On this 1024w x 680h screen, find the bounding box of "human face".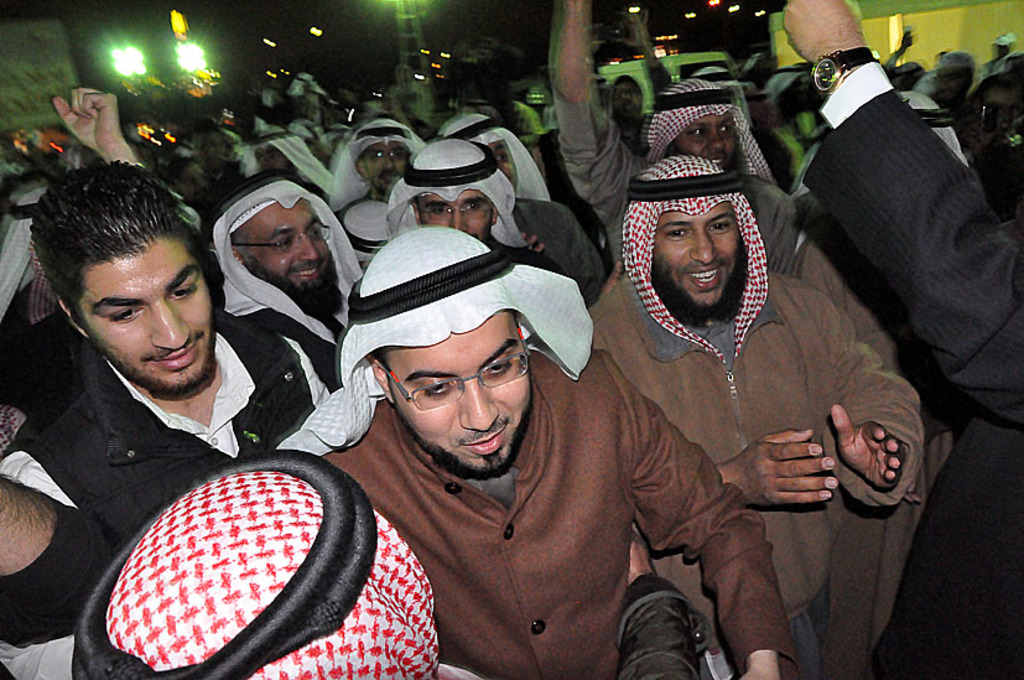
Bounding box: bbox(654, 202, 747, 327).
